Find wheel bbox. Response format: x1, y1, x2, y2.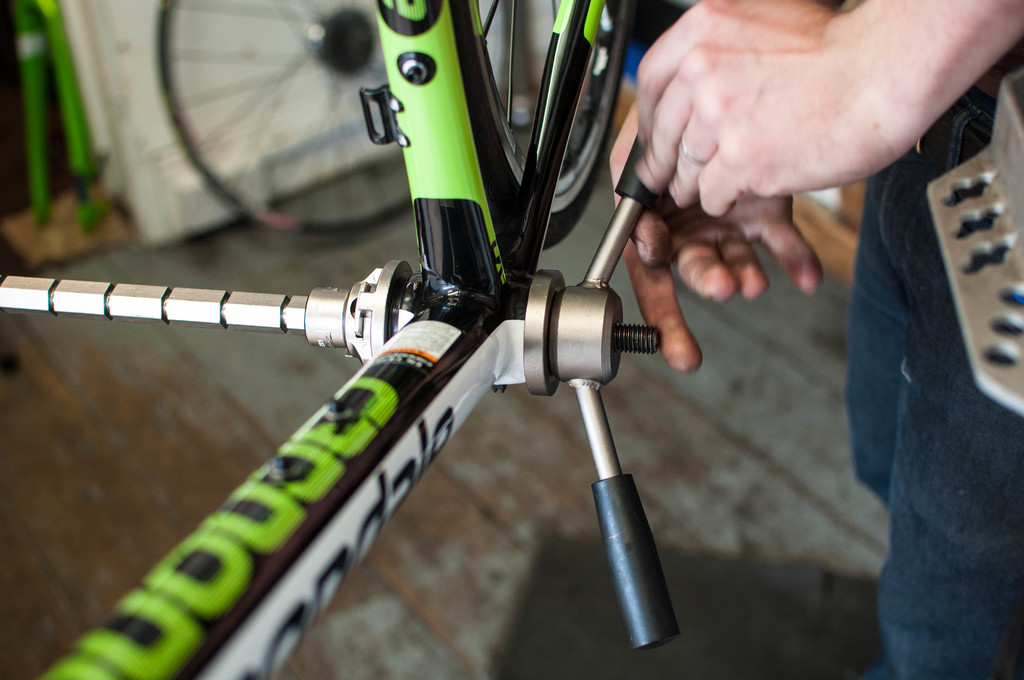
479, 0, 634, 248.
